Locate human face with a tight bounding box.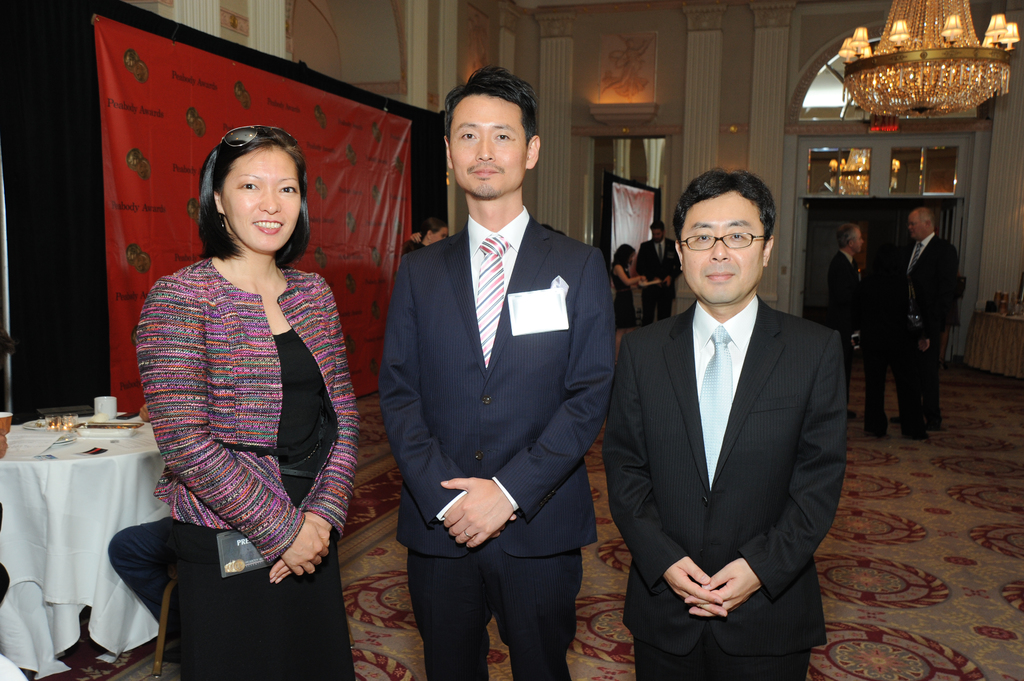
[911,213,922,238].
